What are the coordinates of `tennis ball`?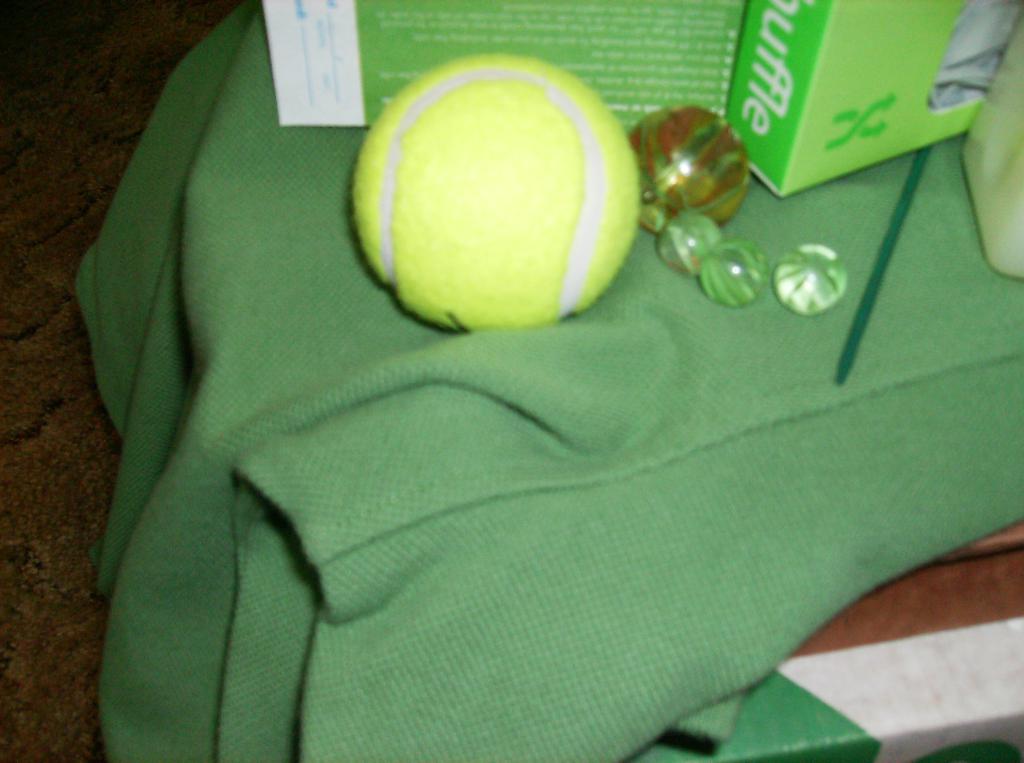
352, 53, 641, 331.
